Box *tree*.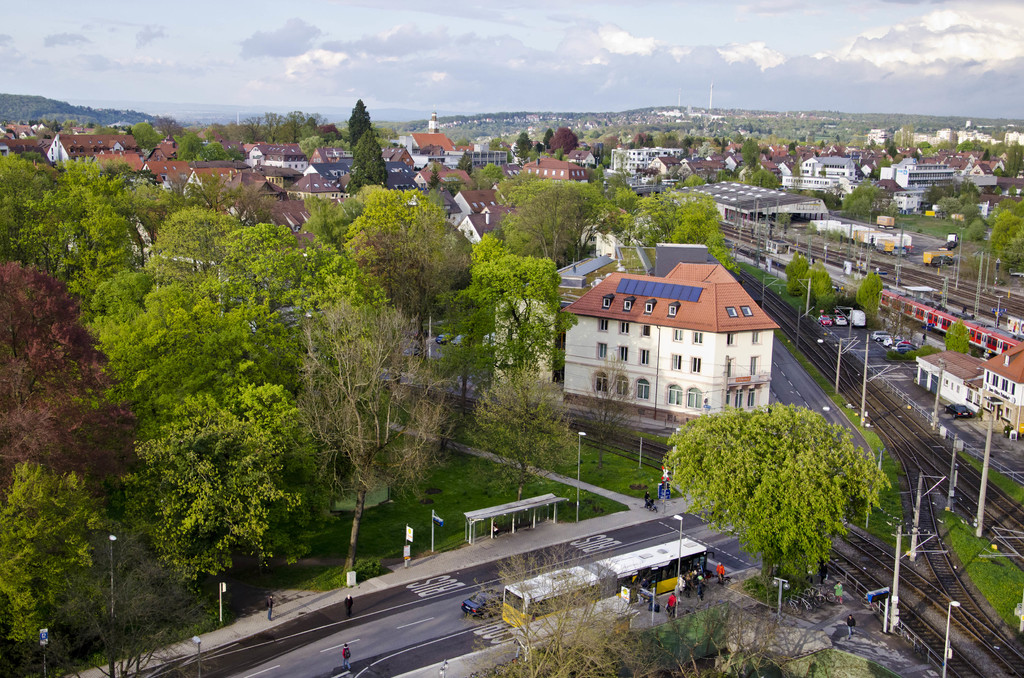
x1=346, y1=138, x2=392, y2=192.
